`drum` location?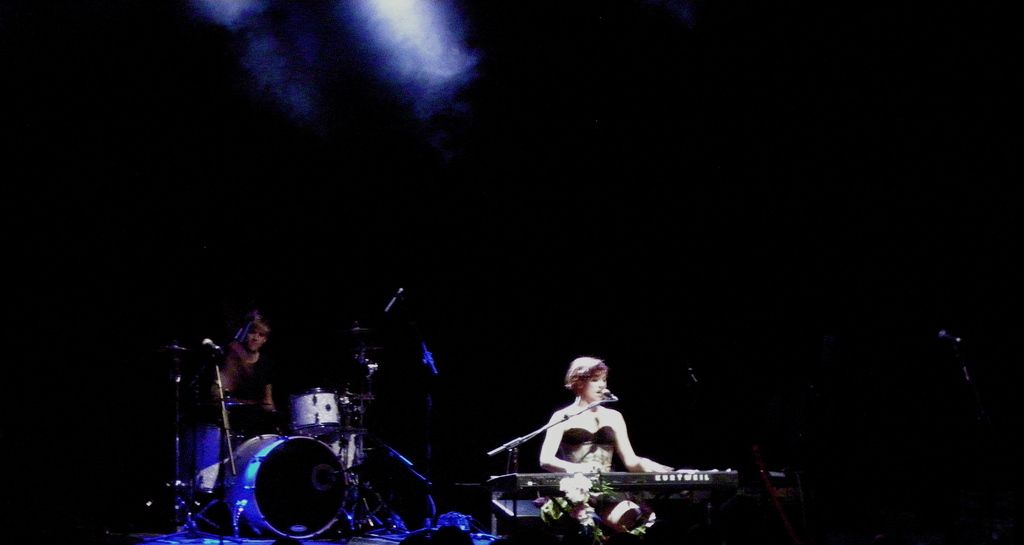
[295,389,346,447]
